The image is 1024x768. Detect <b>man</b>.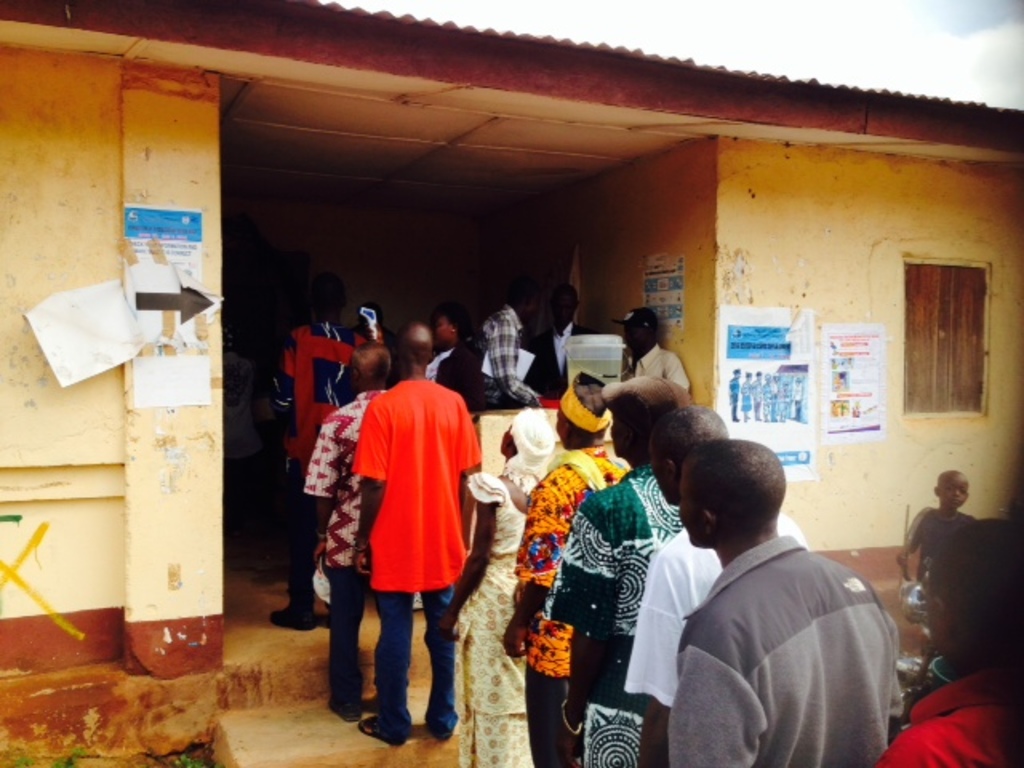
Detection: 530 274 587 403.
